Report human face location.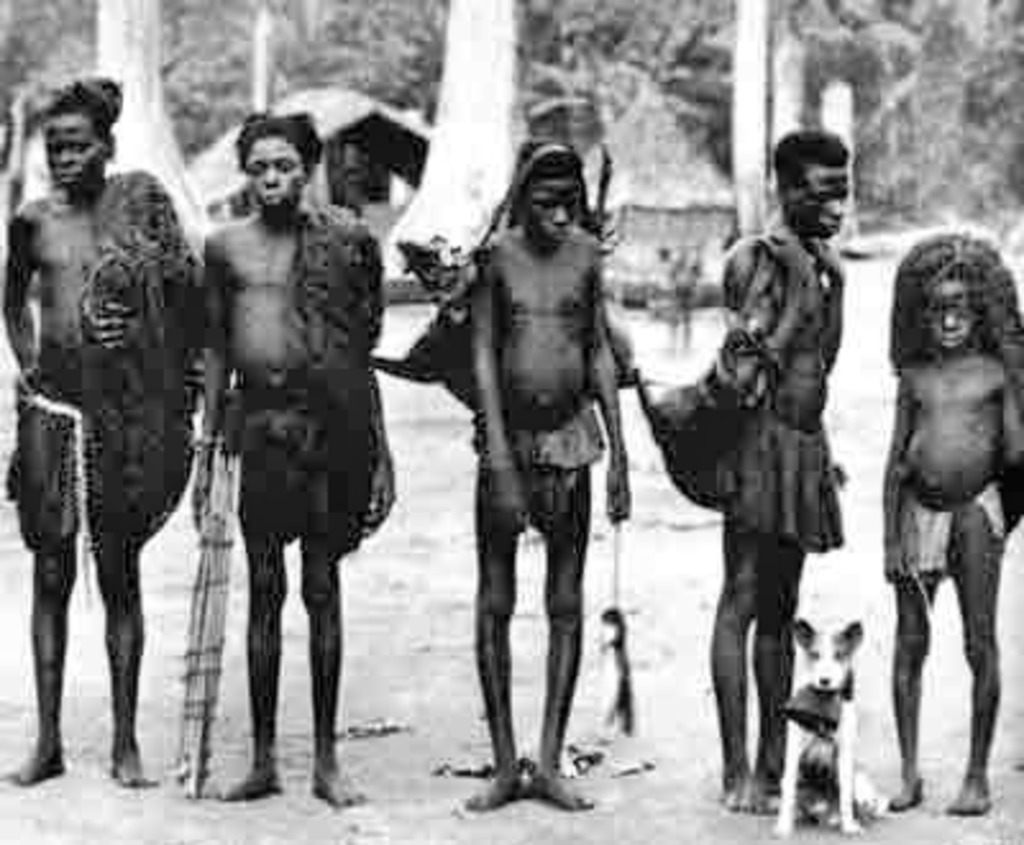
Report: {"x1": 786, "y1": 172, "x2": 847, "y2": 241}.
